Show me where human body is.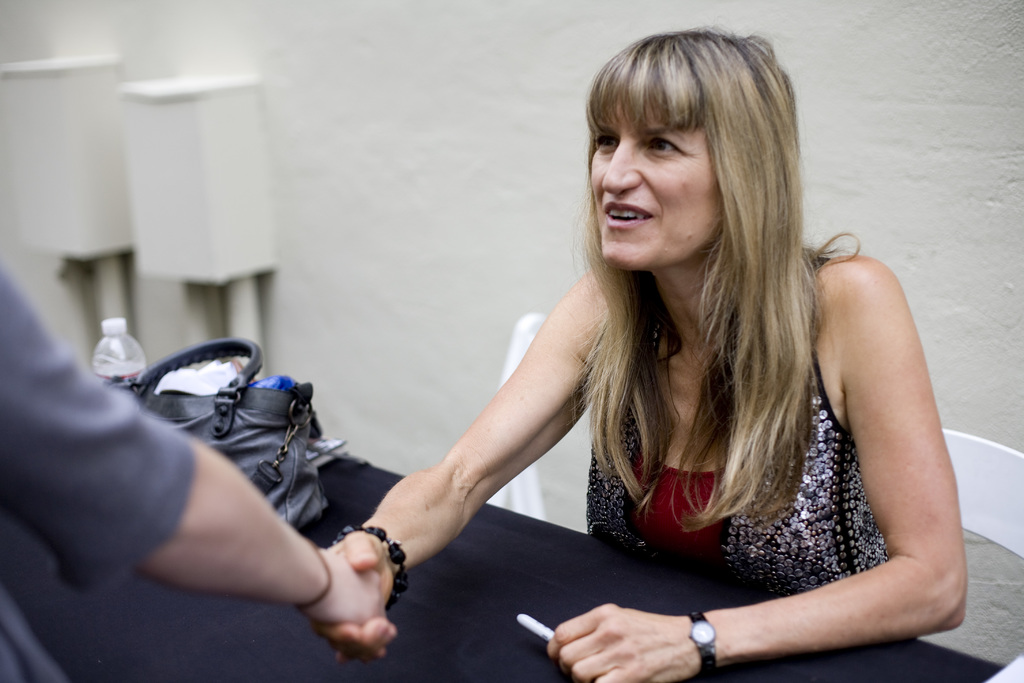
human body is at 342/28/984/680.
